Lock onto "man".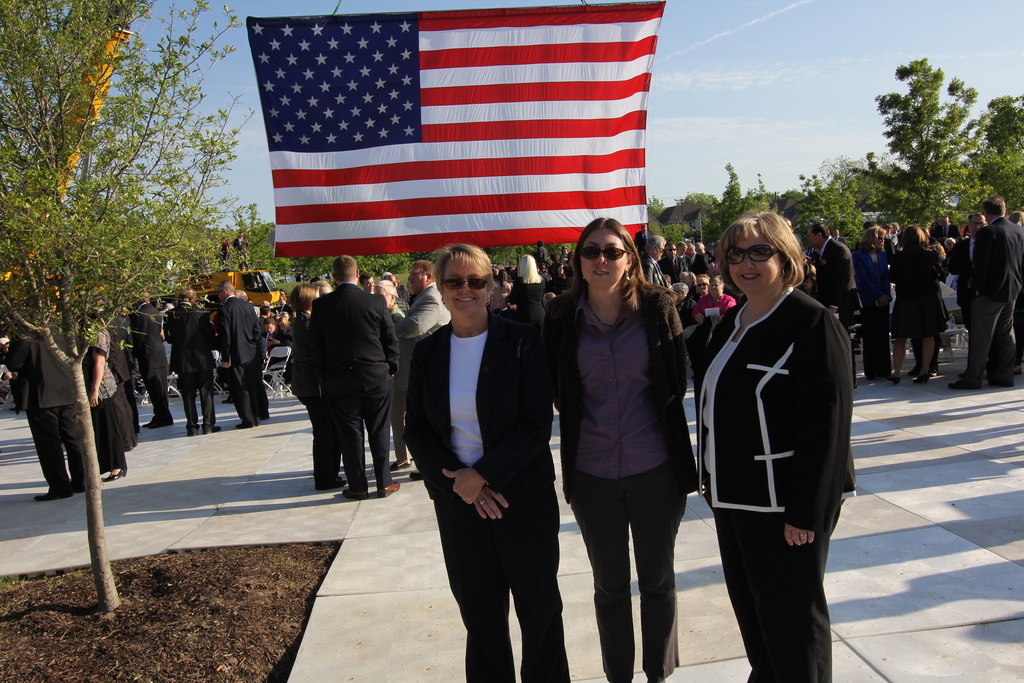
Locked: select_region(384, 272, 408, 299).
